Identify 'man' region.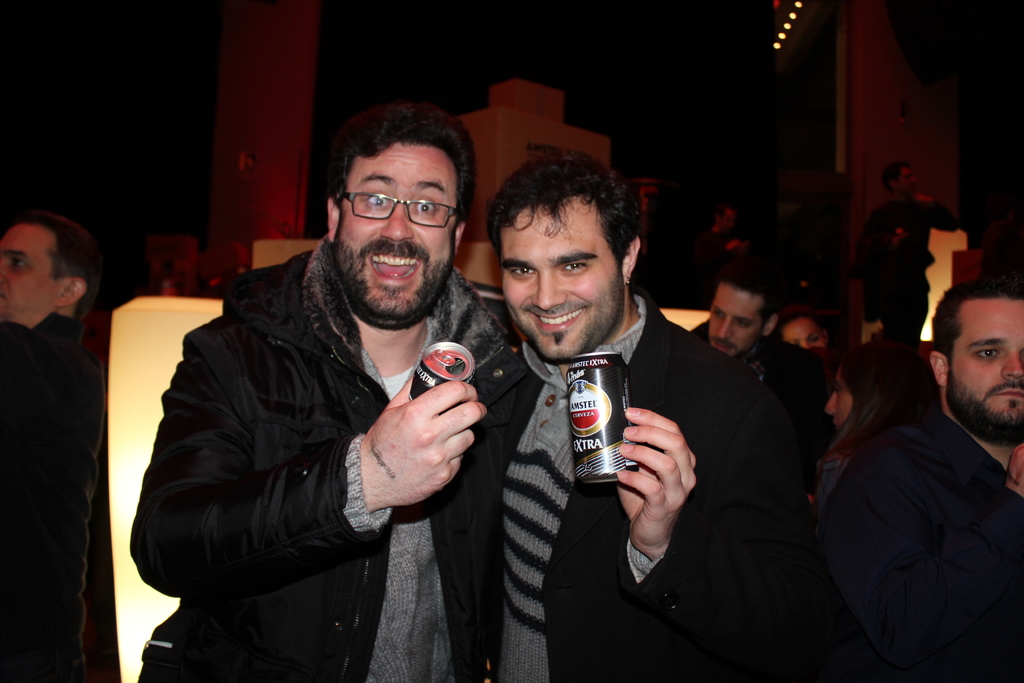
Region: Rect(820, 273, 1023, 682).
